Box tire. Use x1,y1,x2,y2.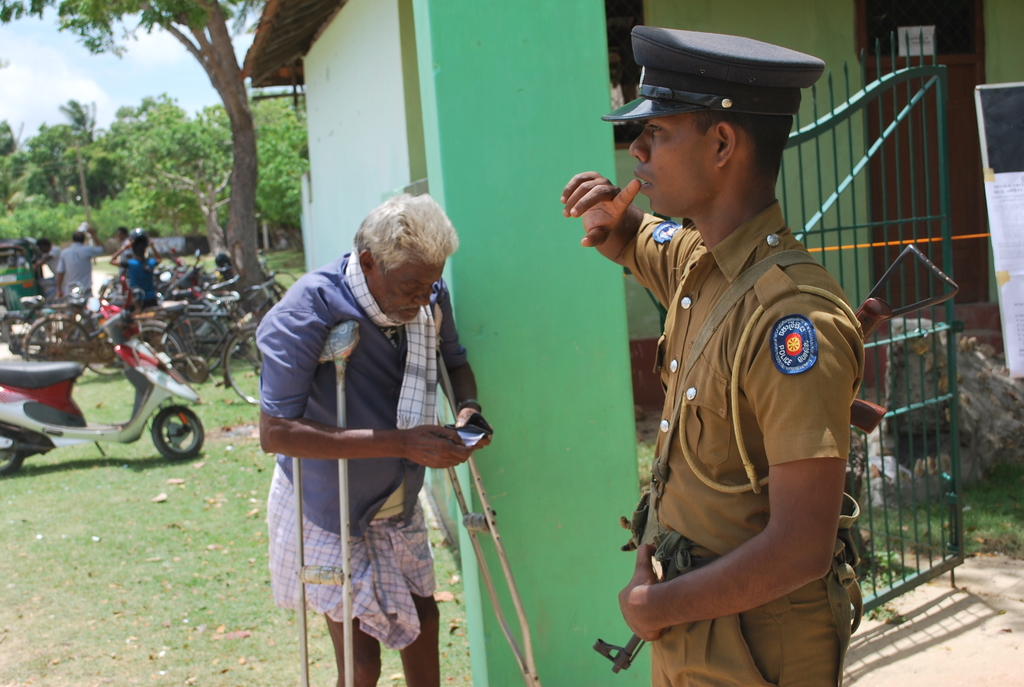
223,324,262,404.
